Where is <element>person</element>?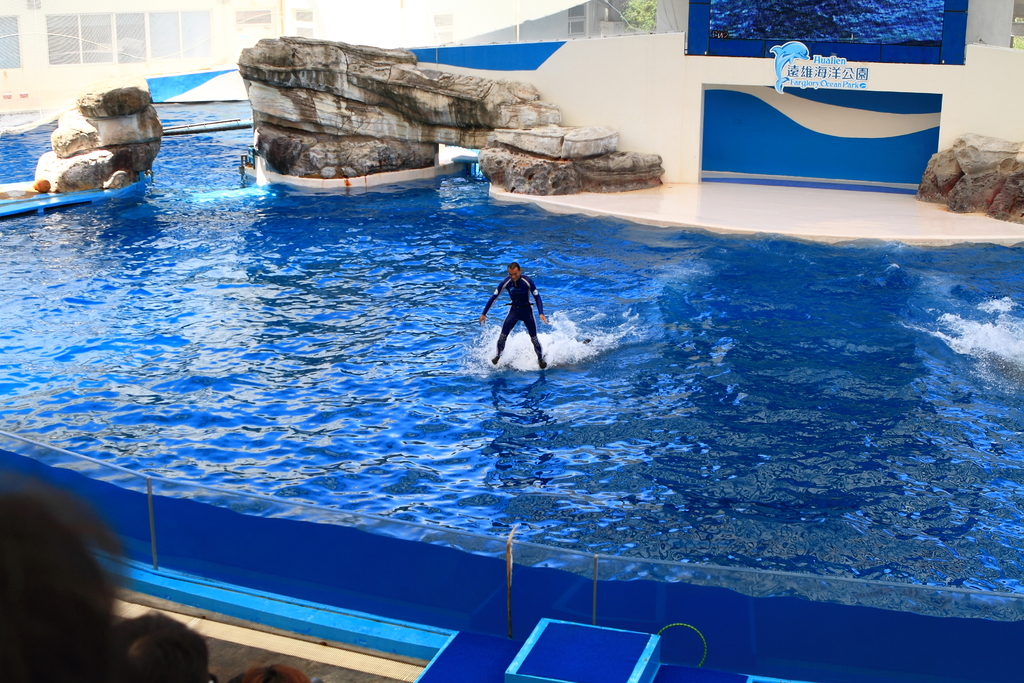
[left=478, top=263, right=558, bottom=366].
